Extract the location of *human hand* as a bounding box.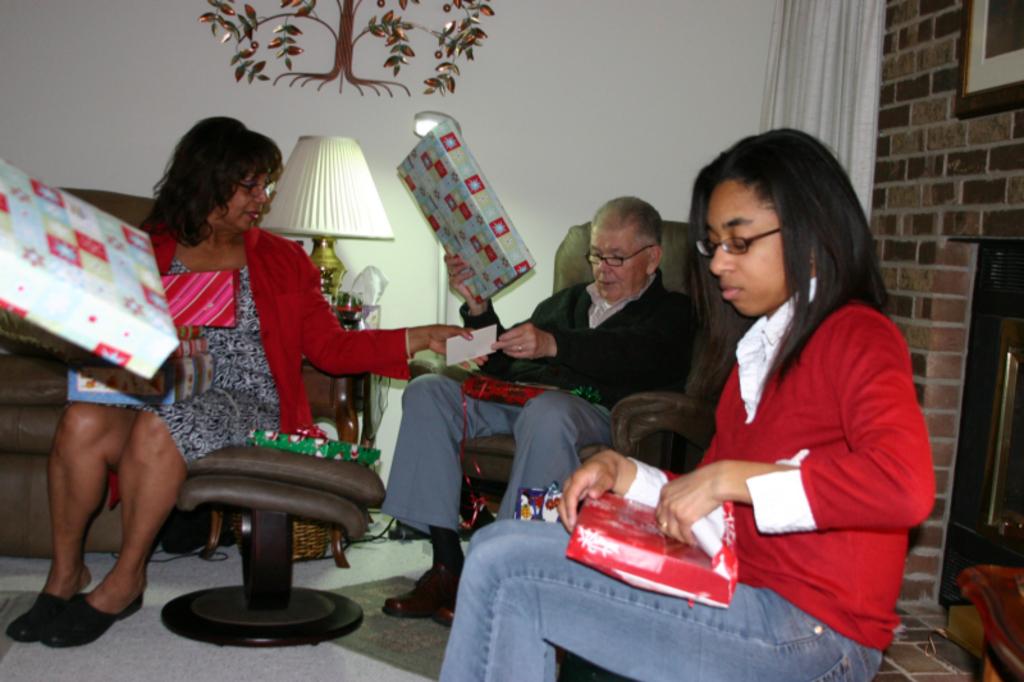
pyautogui.locateOnScreen(431, 325, 492, 374).
